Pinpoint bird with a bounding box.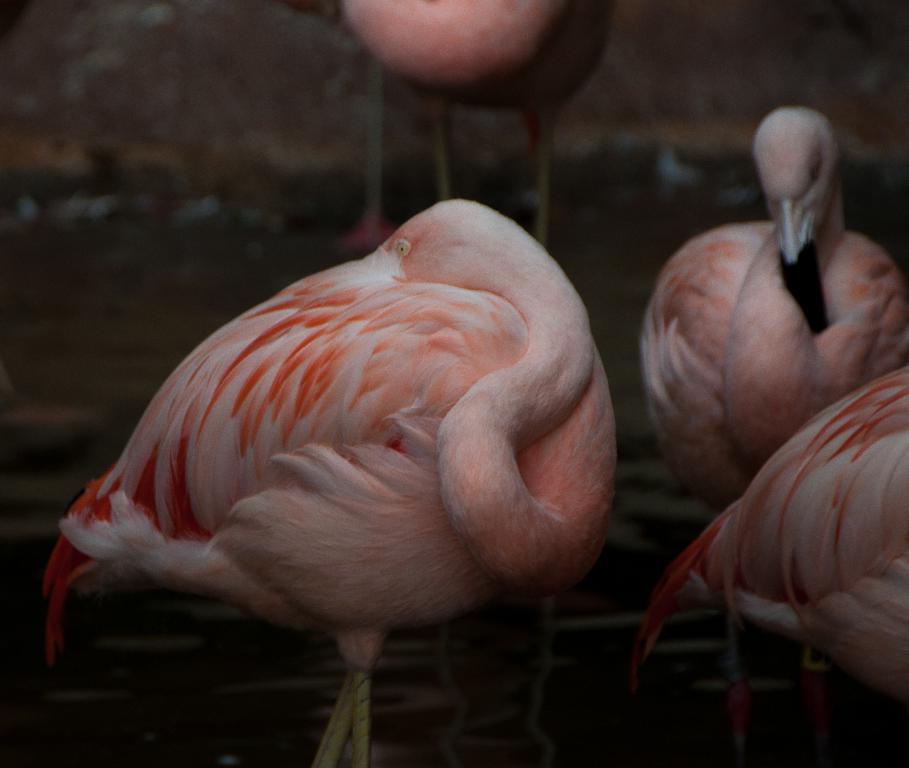
639, 102, 908, 767.
